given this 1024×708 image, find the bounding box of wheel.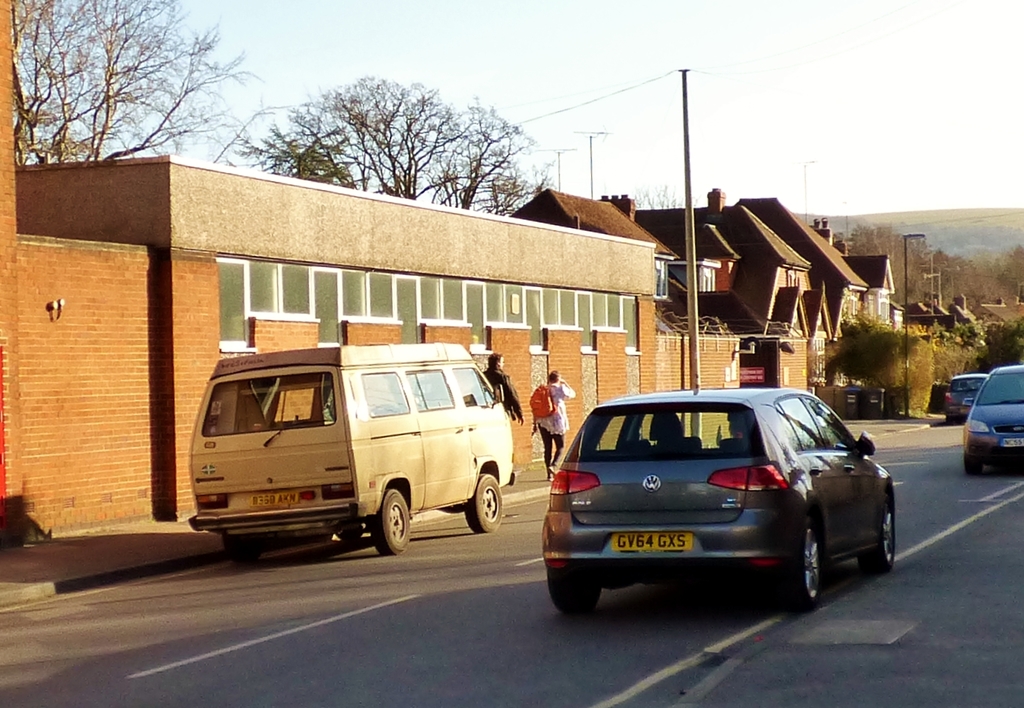
853:485:901:575.
